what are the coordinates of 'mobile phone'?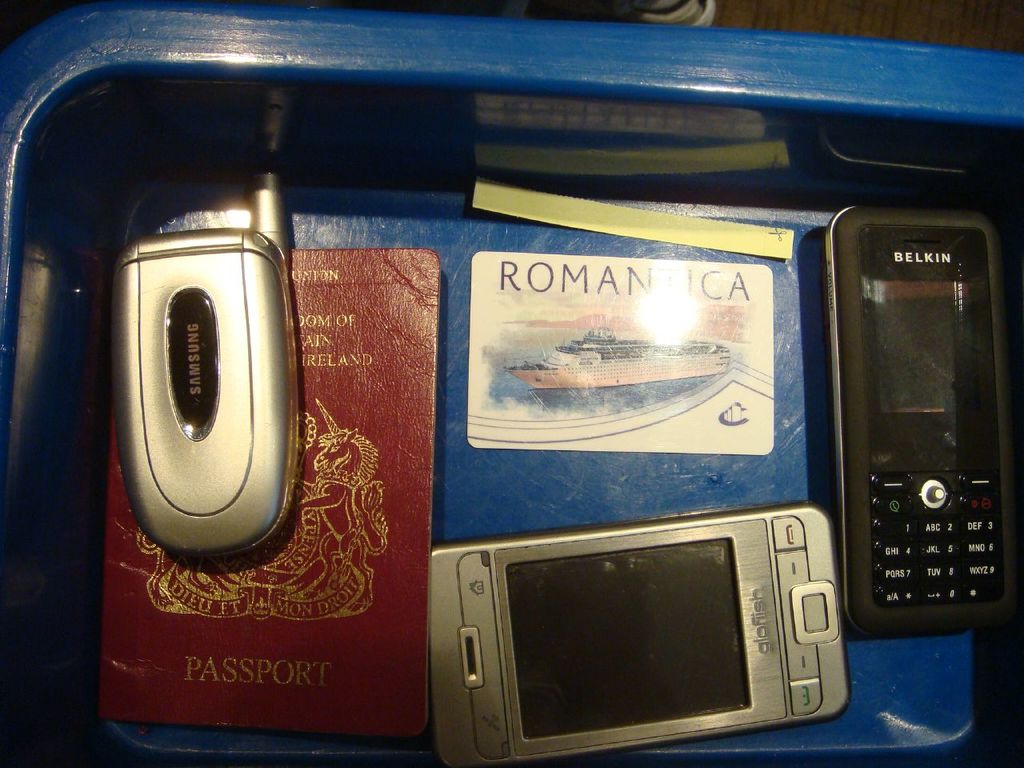
809:182:1002:663.
